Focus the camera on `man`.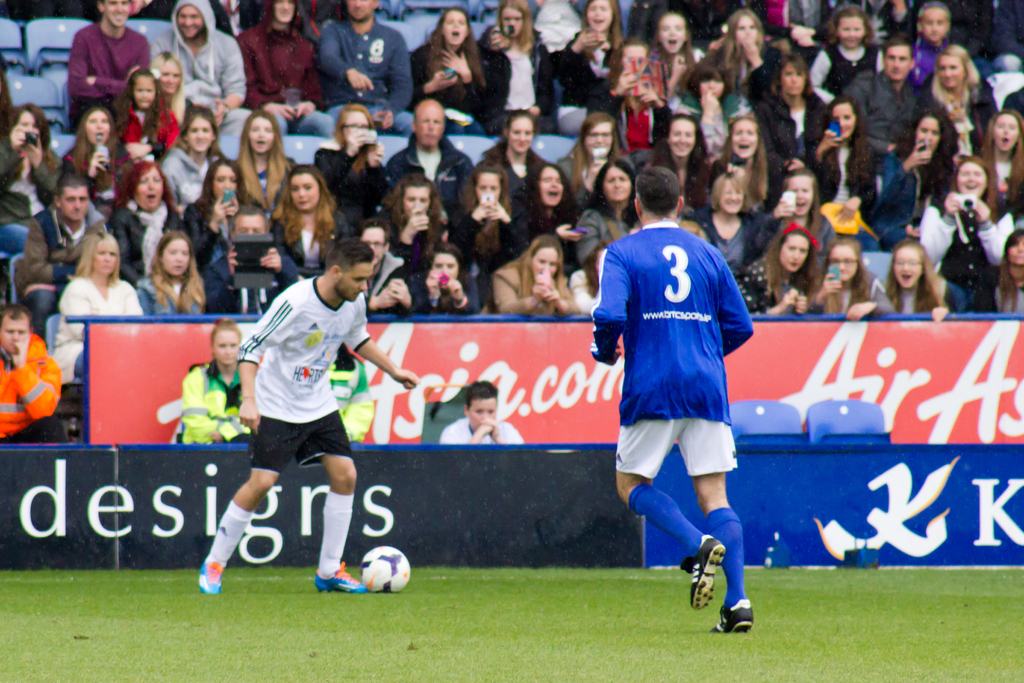
Focus region: select_region(433, 387, 520, 443).
